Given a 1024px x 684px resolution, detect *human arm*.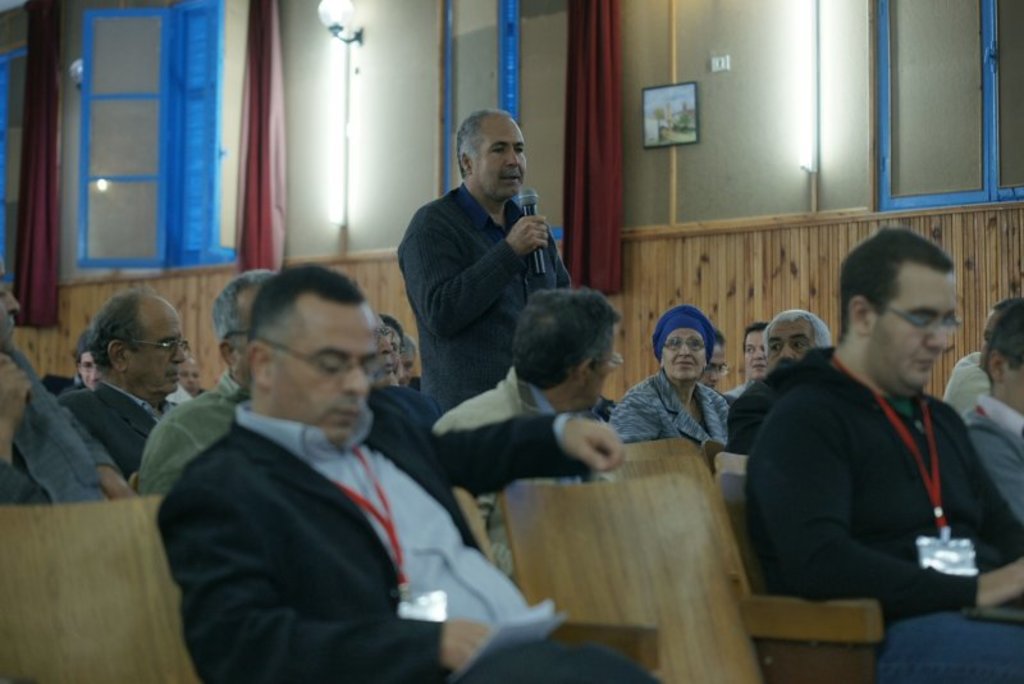
rect(611, 384, 677, 448).
